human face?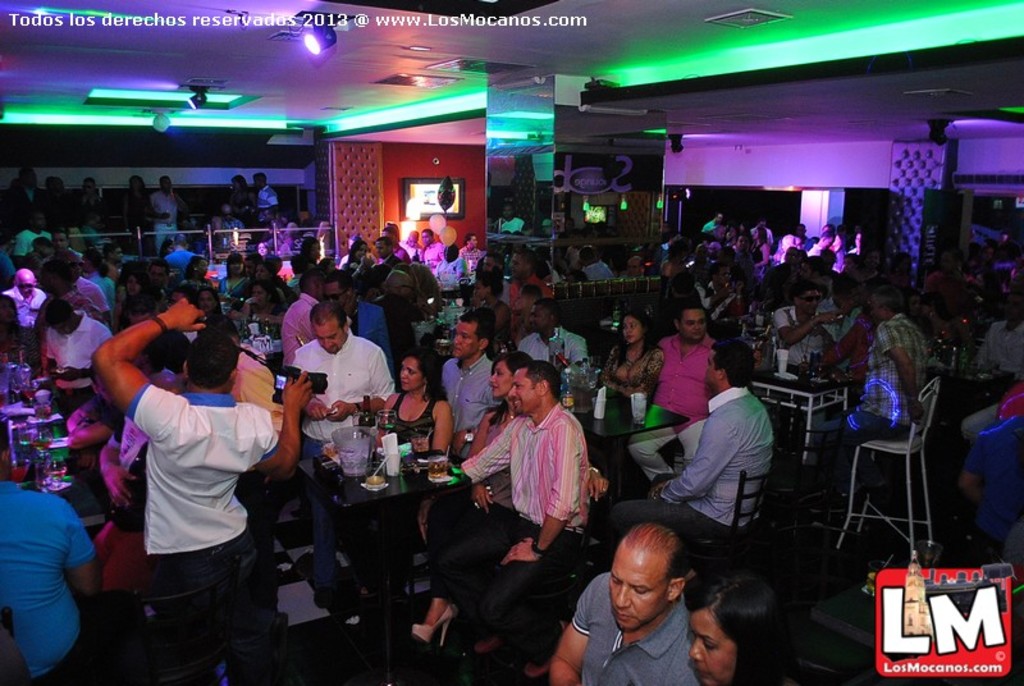
l=503, t=248, r=521, b=280
